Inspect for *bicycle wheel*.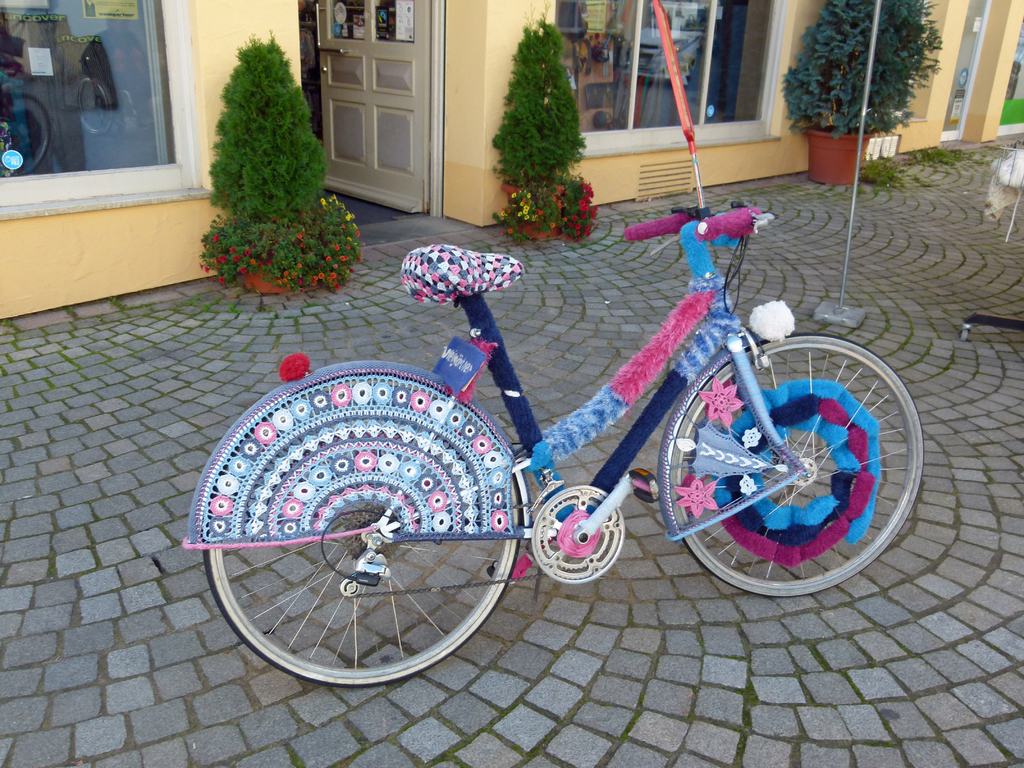
Inspection: x1=198 y1=383 x2=568 y2=676.
